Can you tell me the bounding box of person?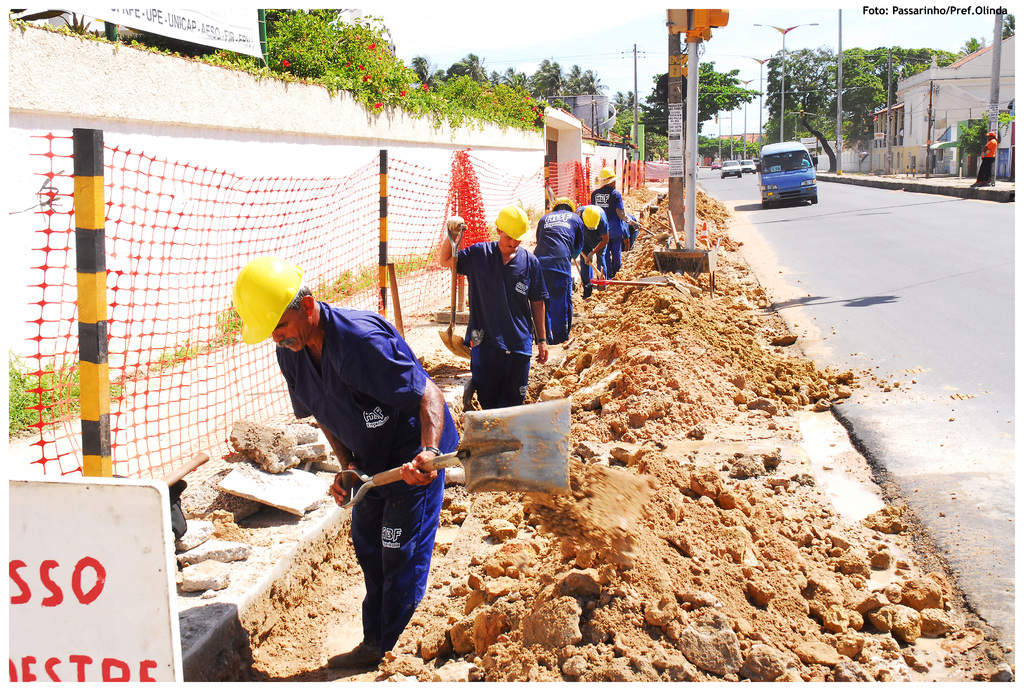
(589,167,639,269).
